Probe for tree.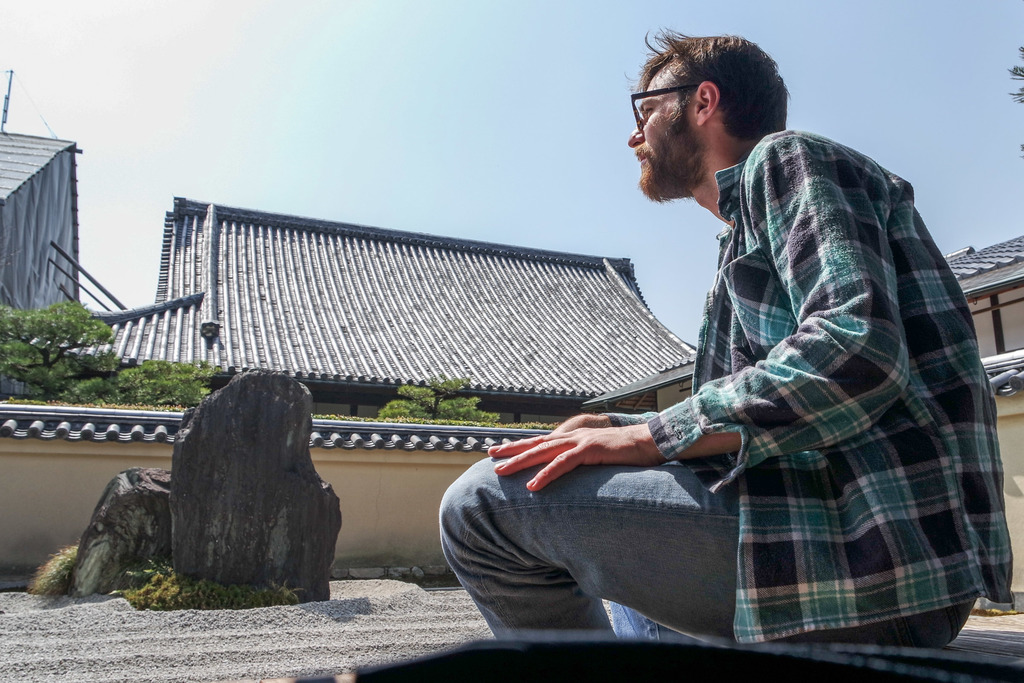
Probe result: BBox(379, 375, 506, 426).
